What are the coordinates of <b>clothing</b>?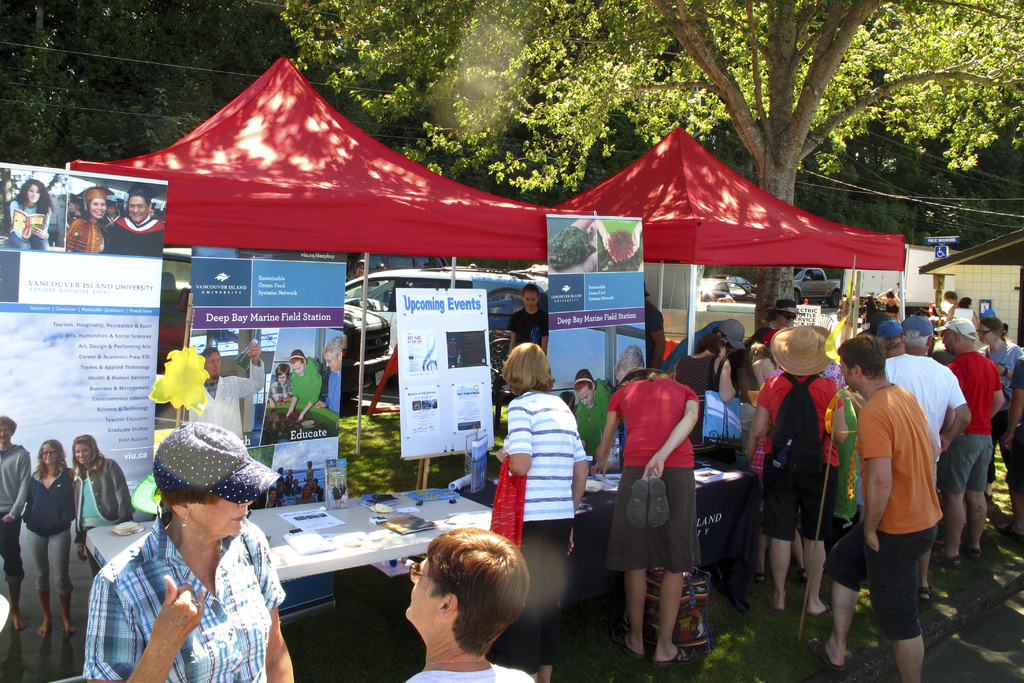
330 370 343 411.
